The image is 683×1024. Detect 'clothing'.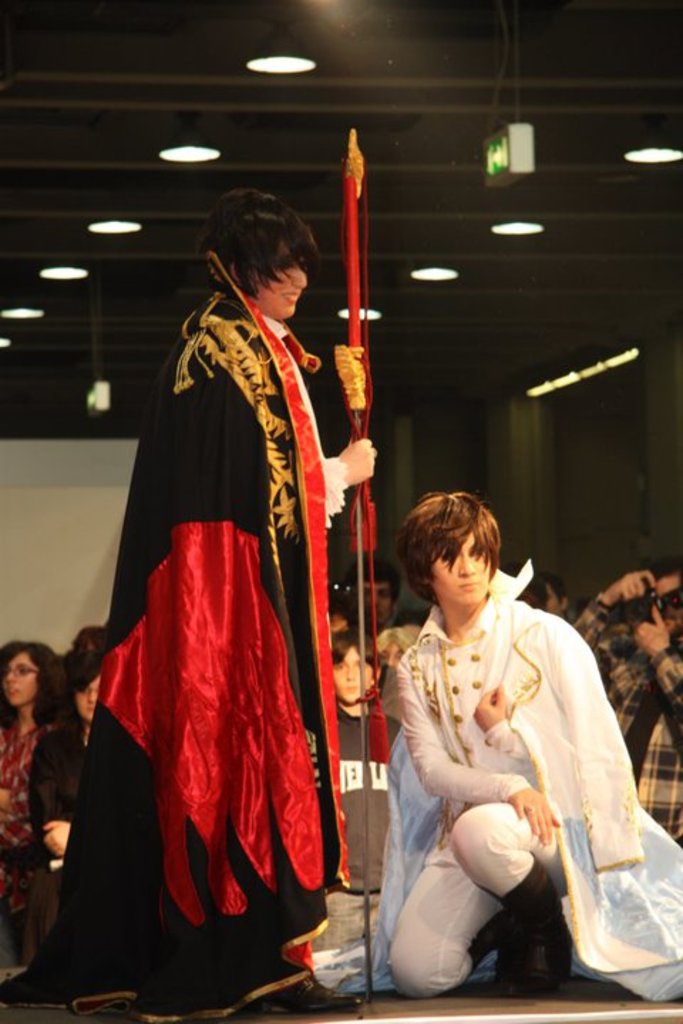
Detection: Rect(0, 701, 80, 882).
